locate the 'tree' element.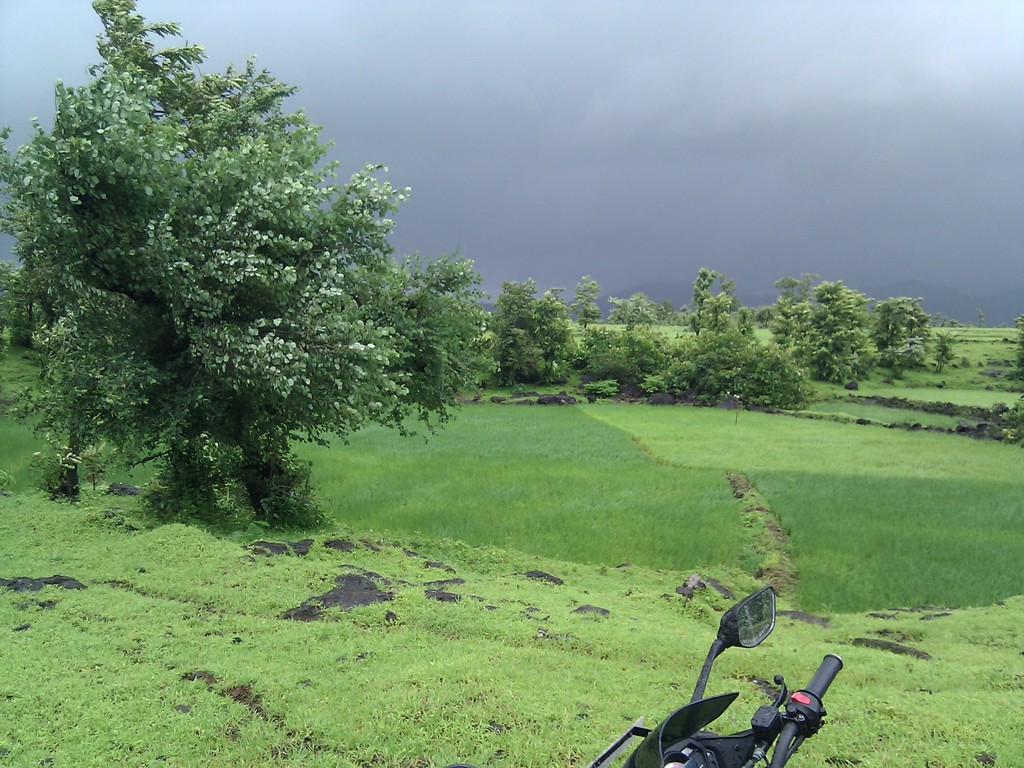
Element bbox: (left=869, top=290, right=936, bottom=378).
